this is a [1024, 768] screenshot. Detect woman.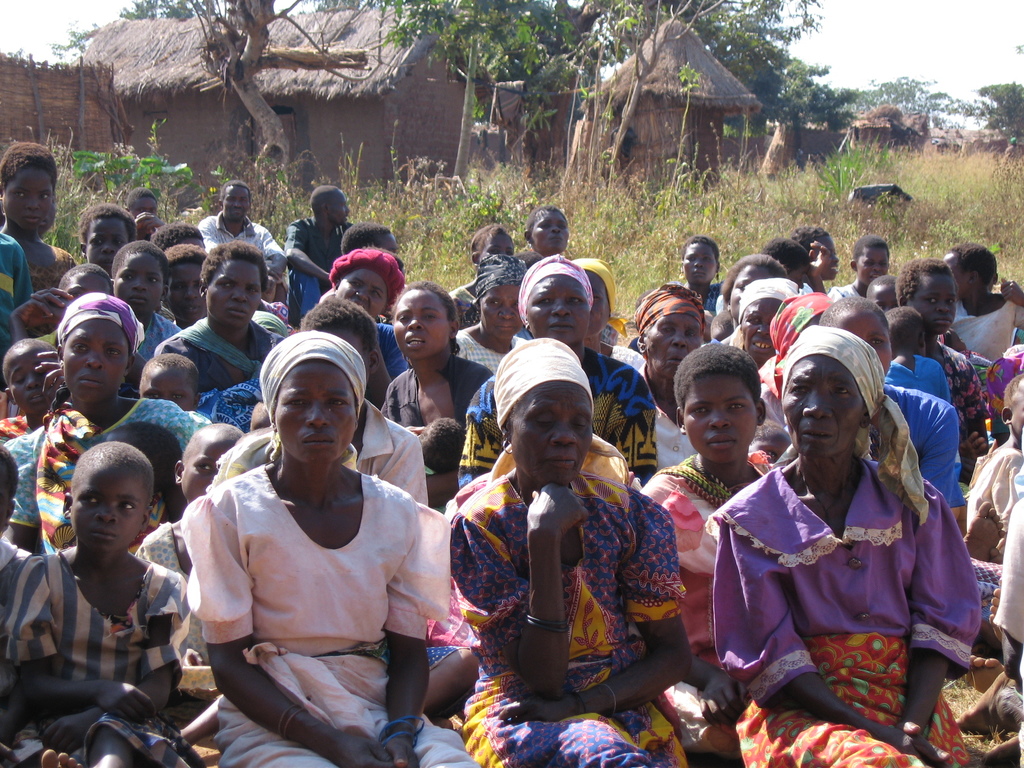
(x1=776, y1=295, x2=968, y2=547).
